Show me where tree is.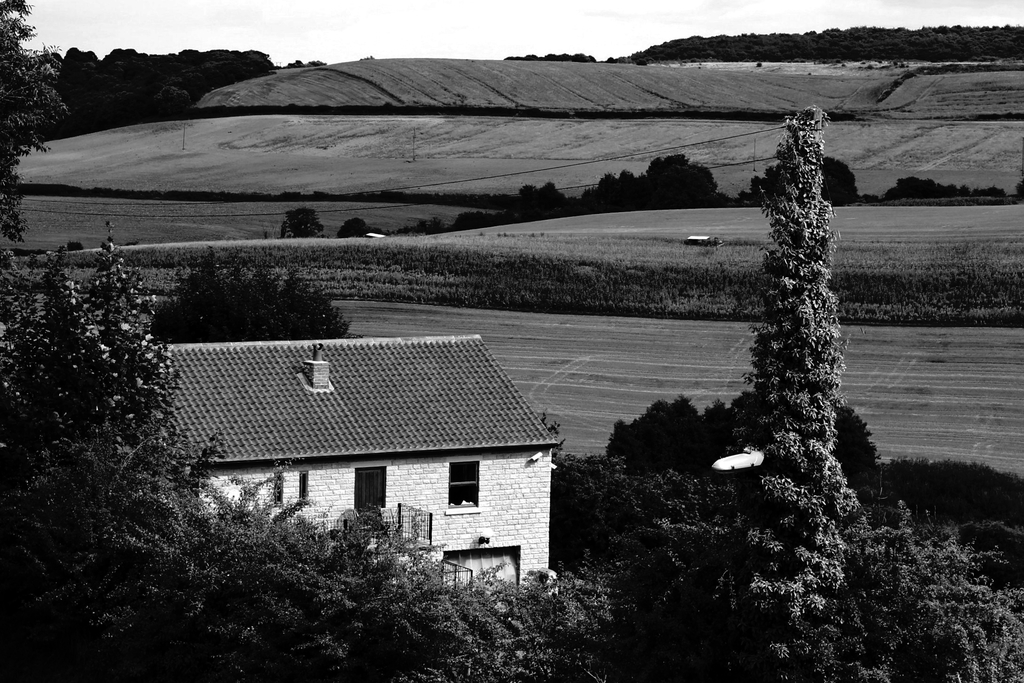
tree is at box(713, 99, 862, 620).
